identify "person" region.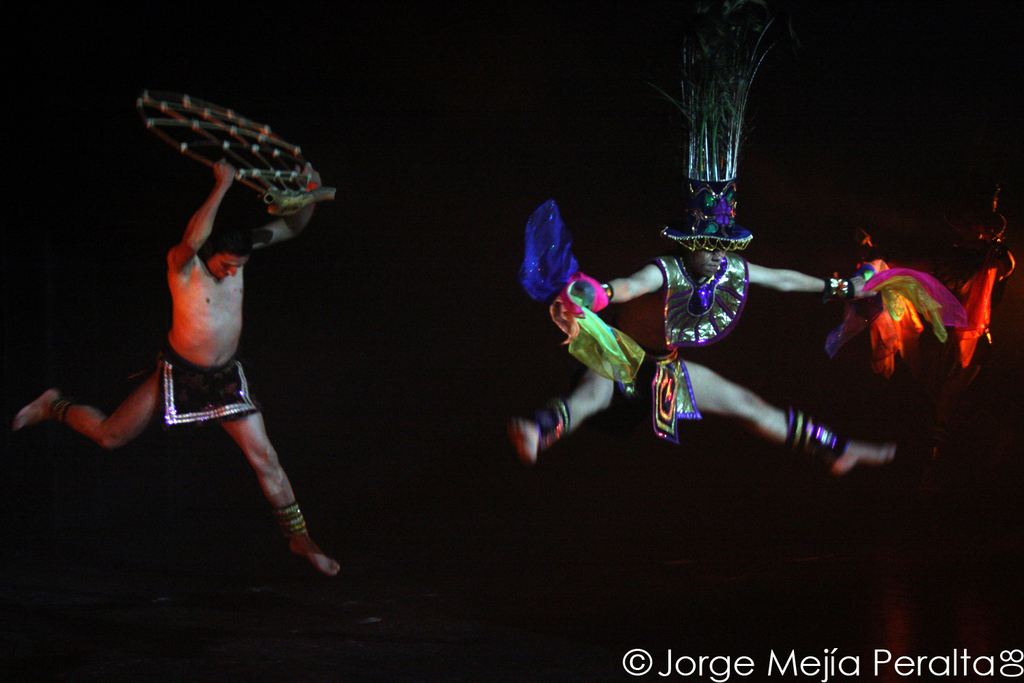
Region: 515/2/903/474.
